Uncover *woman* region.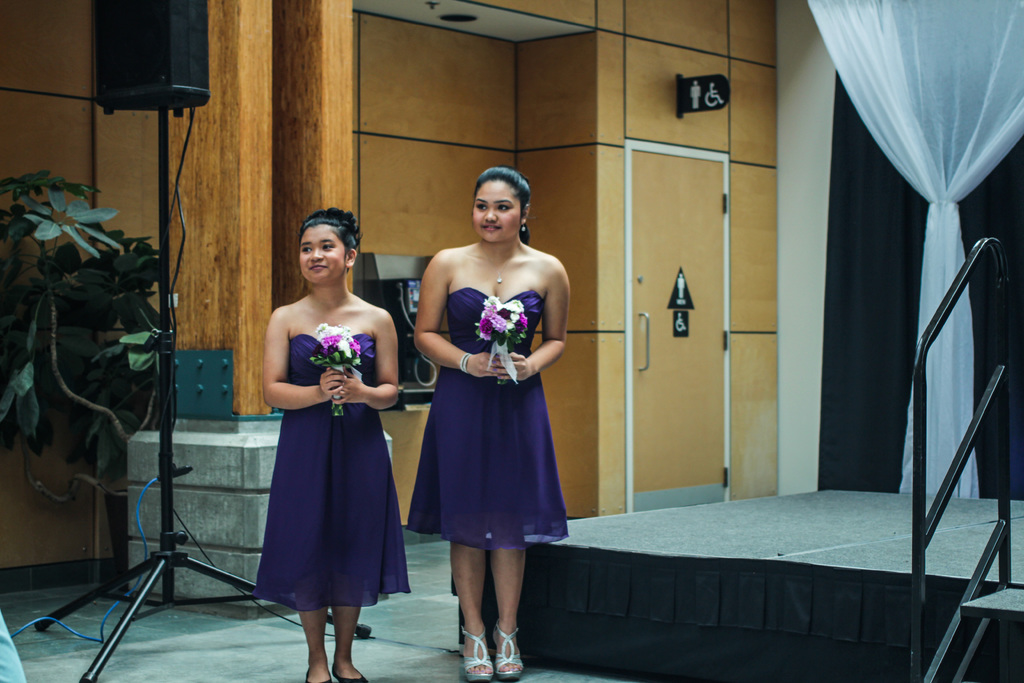
Uncovered: <box>252,206,412,682</box>.
